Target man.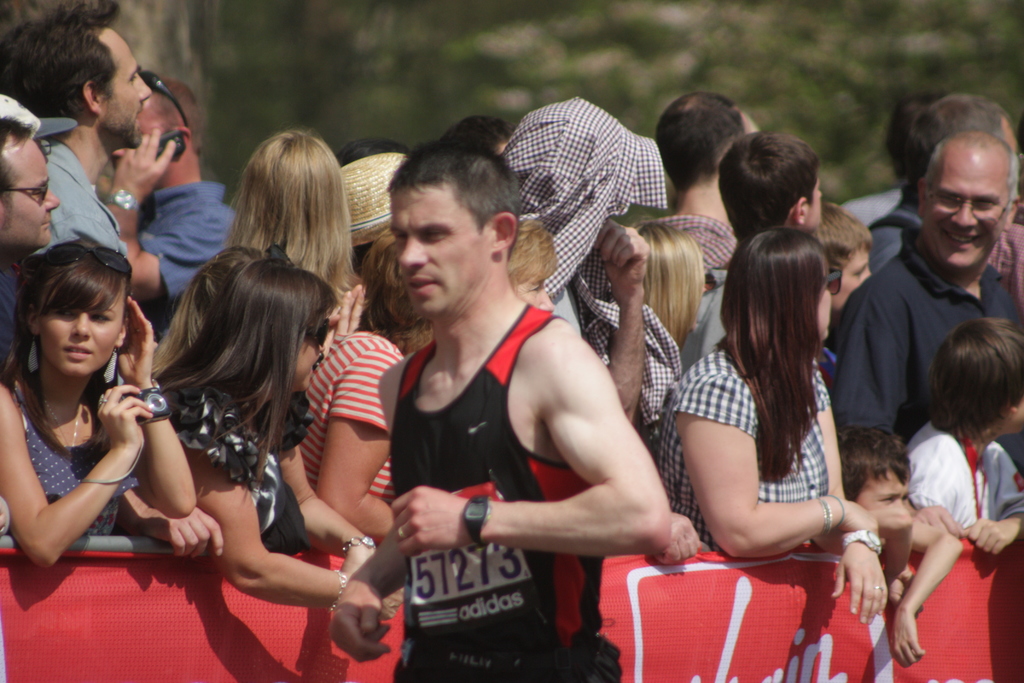
Target region: <box>95,58,239,343</box>.
